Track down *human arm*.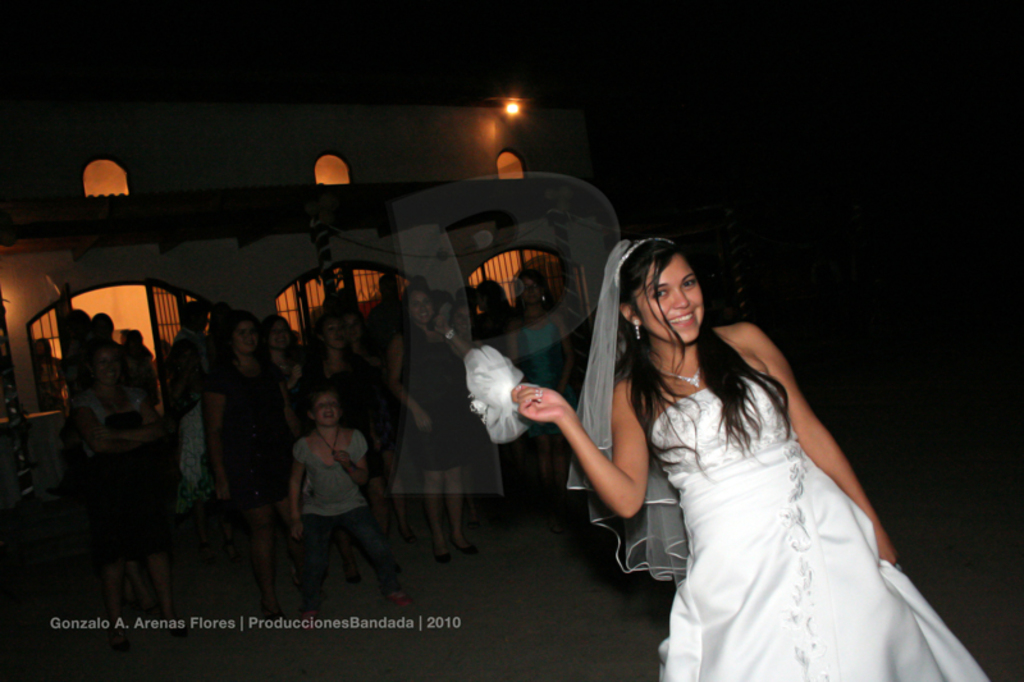
Tracked to box=[434, 308, 476, 357].
